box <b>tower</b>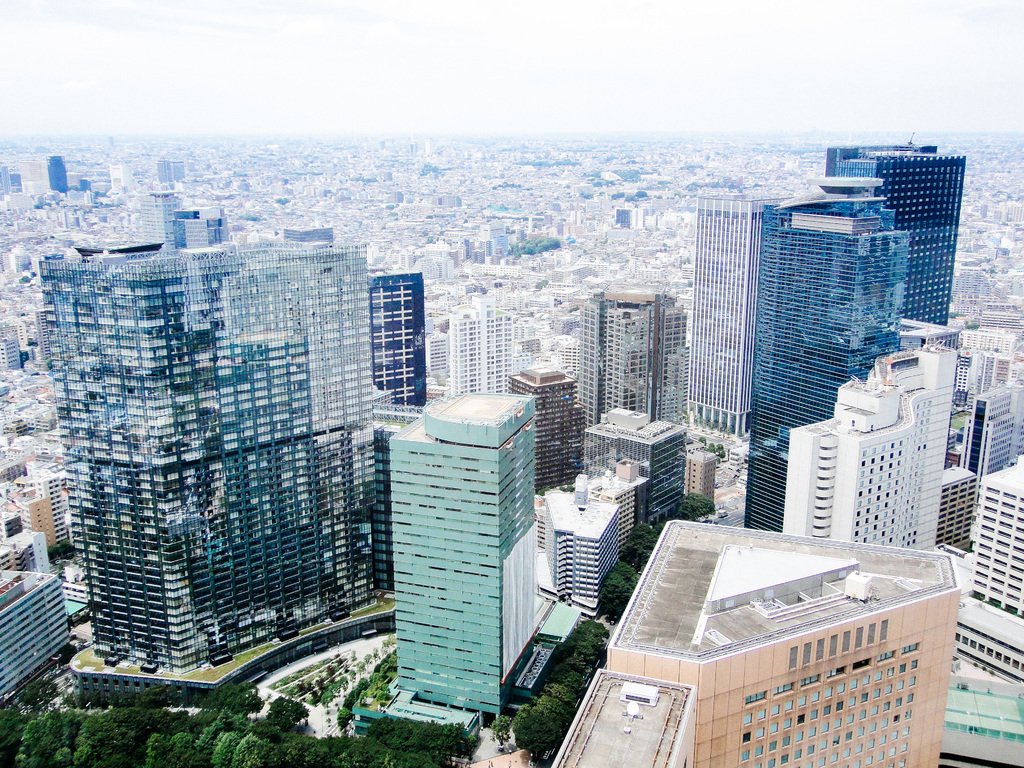
387 383 543 723
